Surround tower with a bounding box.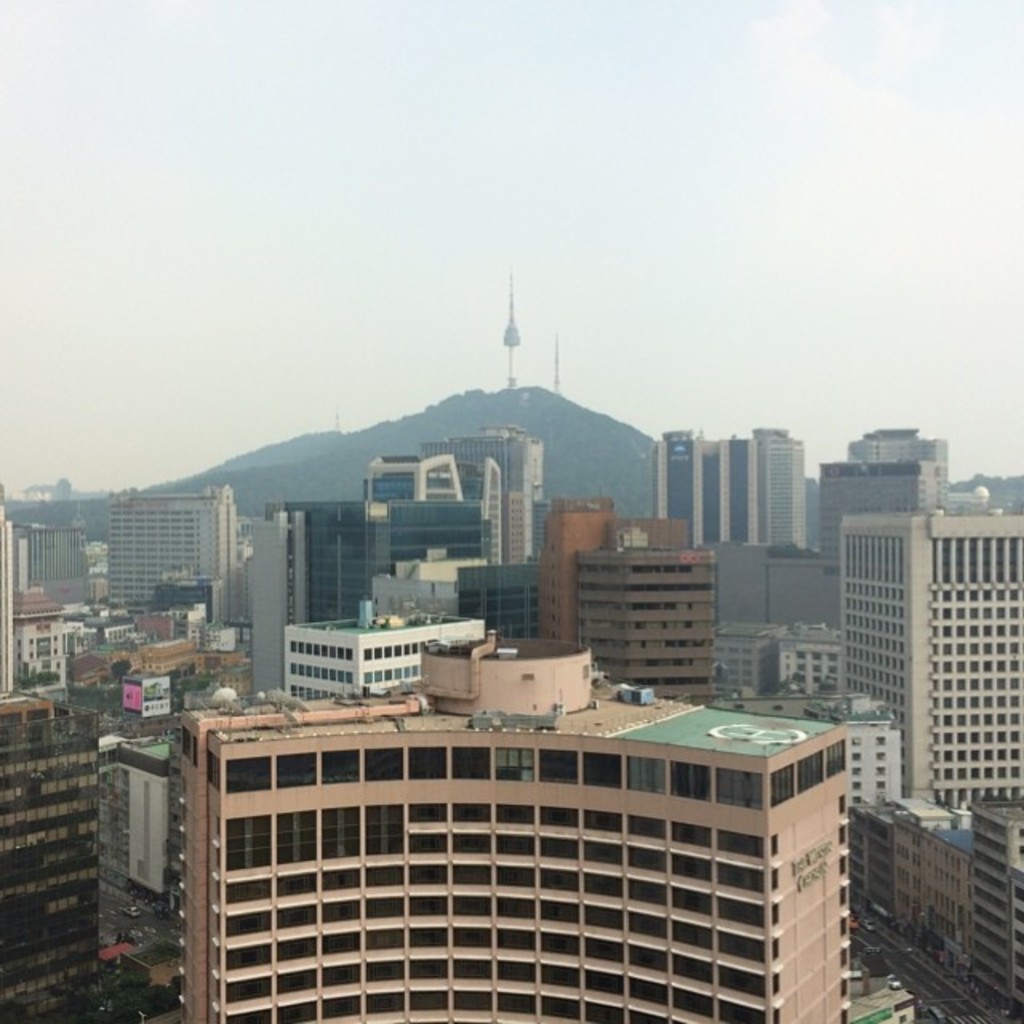
bbox=(107, 501, 245, 637).
